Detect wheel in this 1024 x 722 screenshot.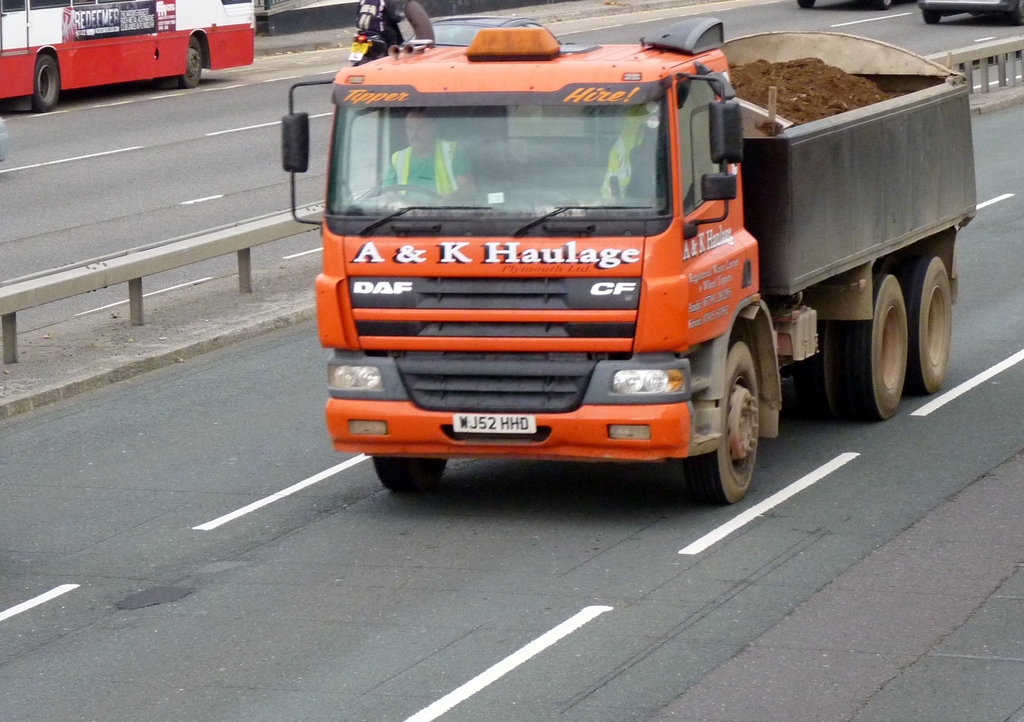
Detection: {"left": 921, "top": 9, "right": 942, "bottom": 24}.
